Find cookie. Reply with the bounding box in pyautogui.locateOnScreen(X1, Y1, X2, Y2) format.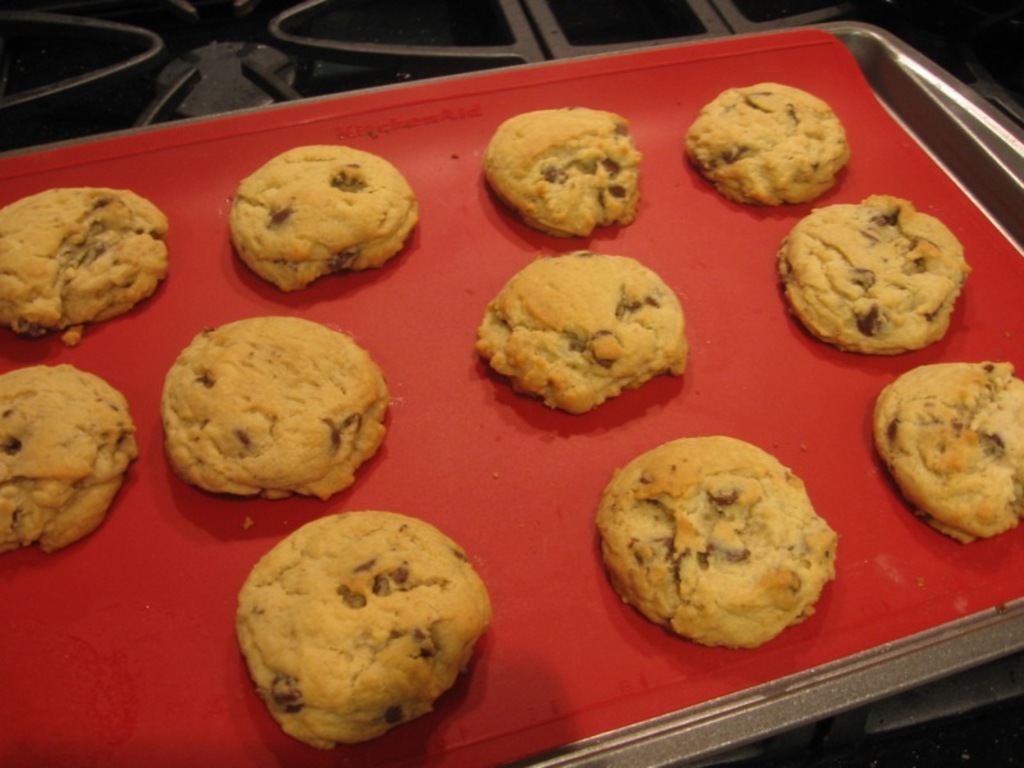
pyautogui.locateOnScreen(234, 506, 499, 751).
